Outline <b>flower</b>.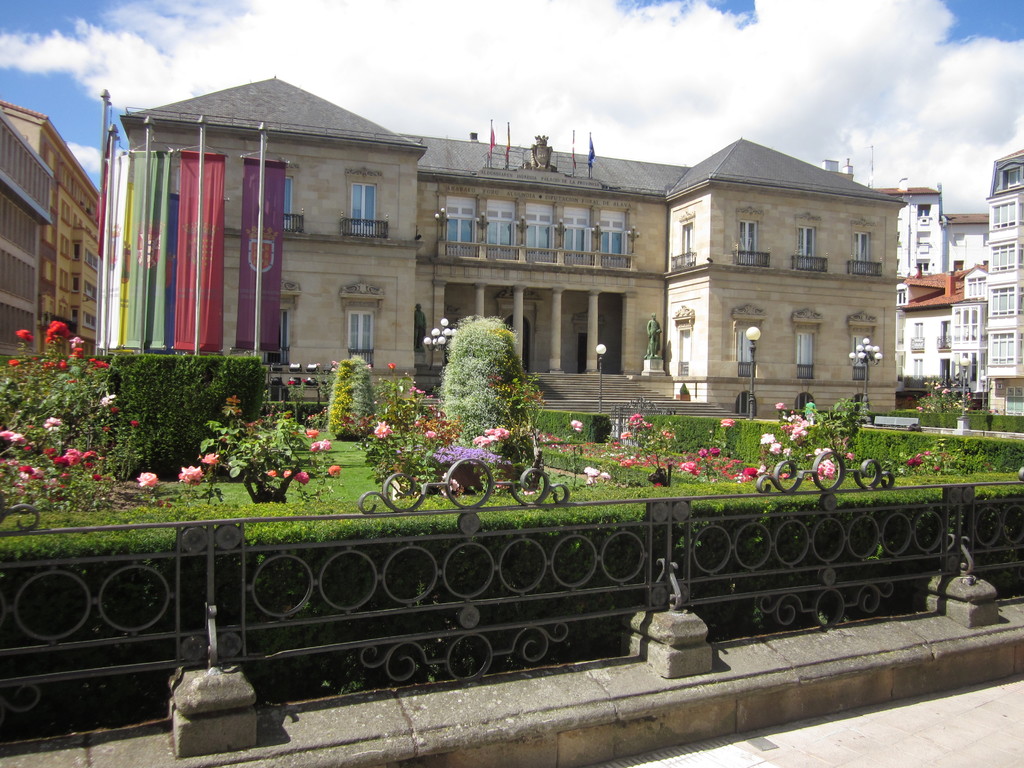
Outline: 110,405,118,413.
